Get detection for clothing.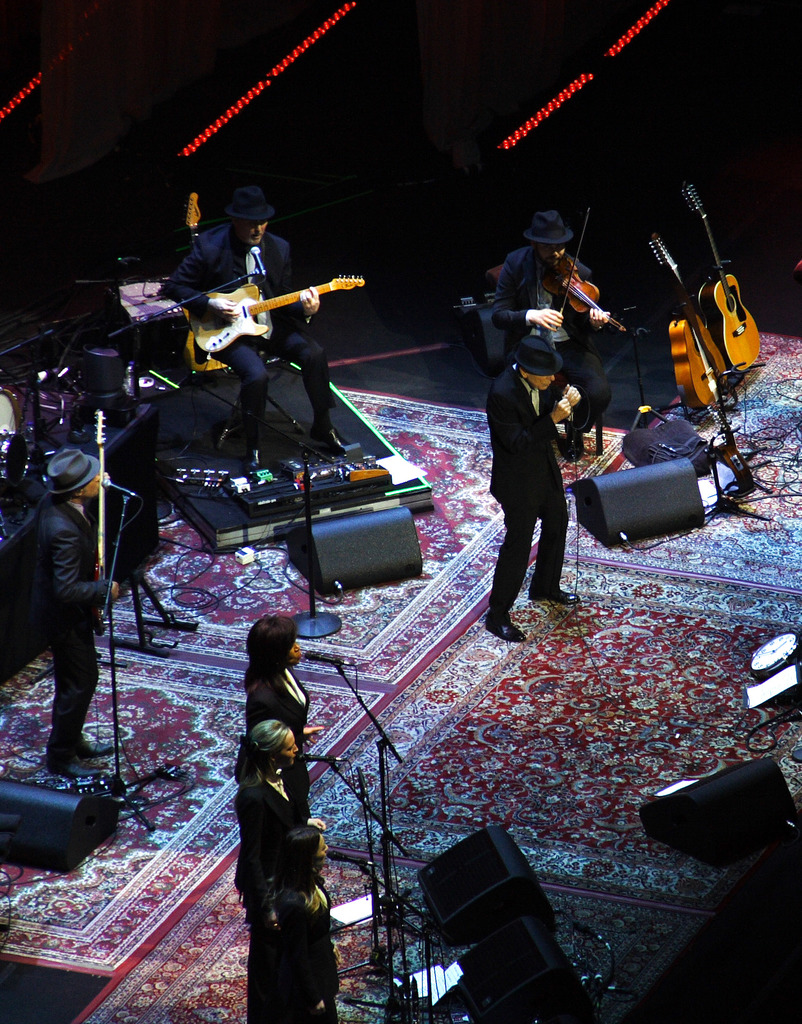
Detection: pyautogui.locateOnScreen(35, 496, 113, 757).
